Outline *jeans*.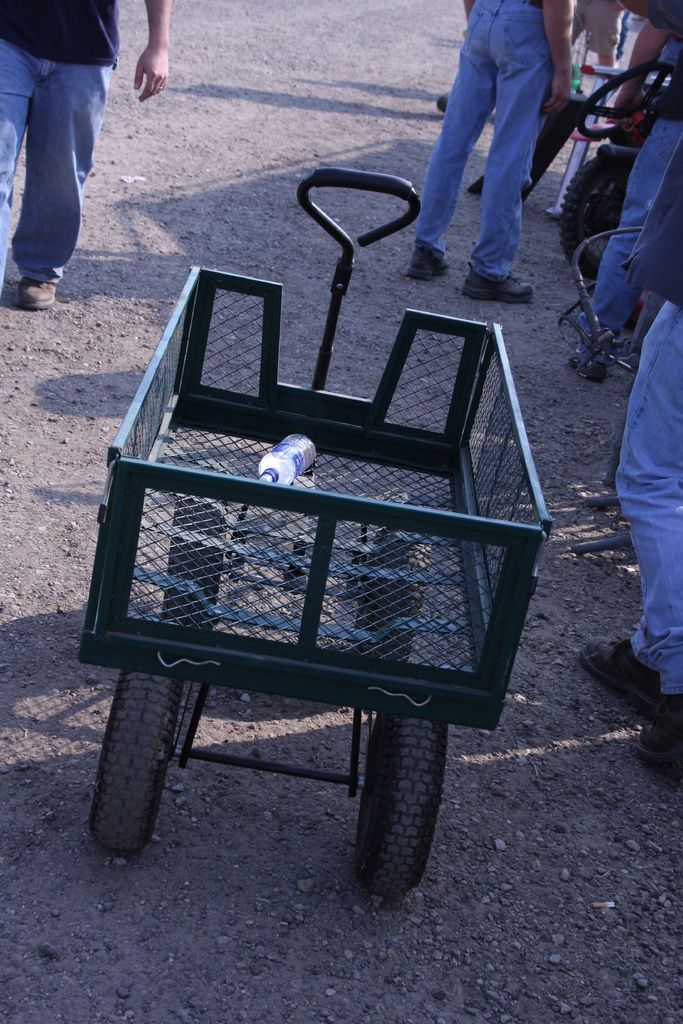
Outline: 427:13:566:285.
